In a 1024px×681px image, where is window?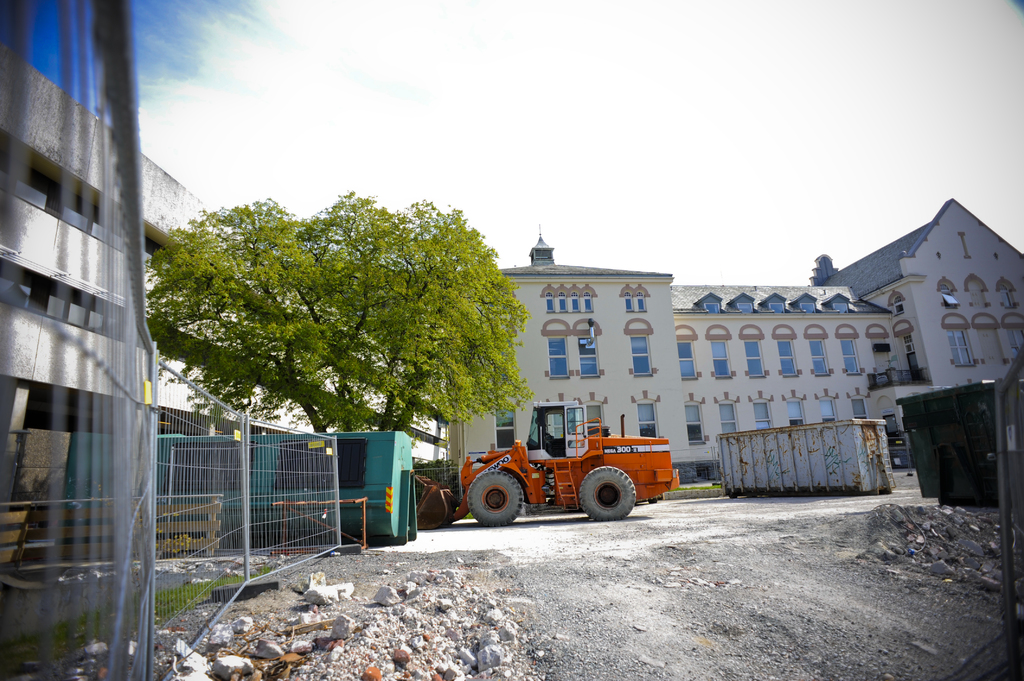
744/337/767/381.
